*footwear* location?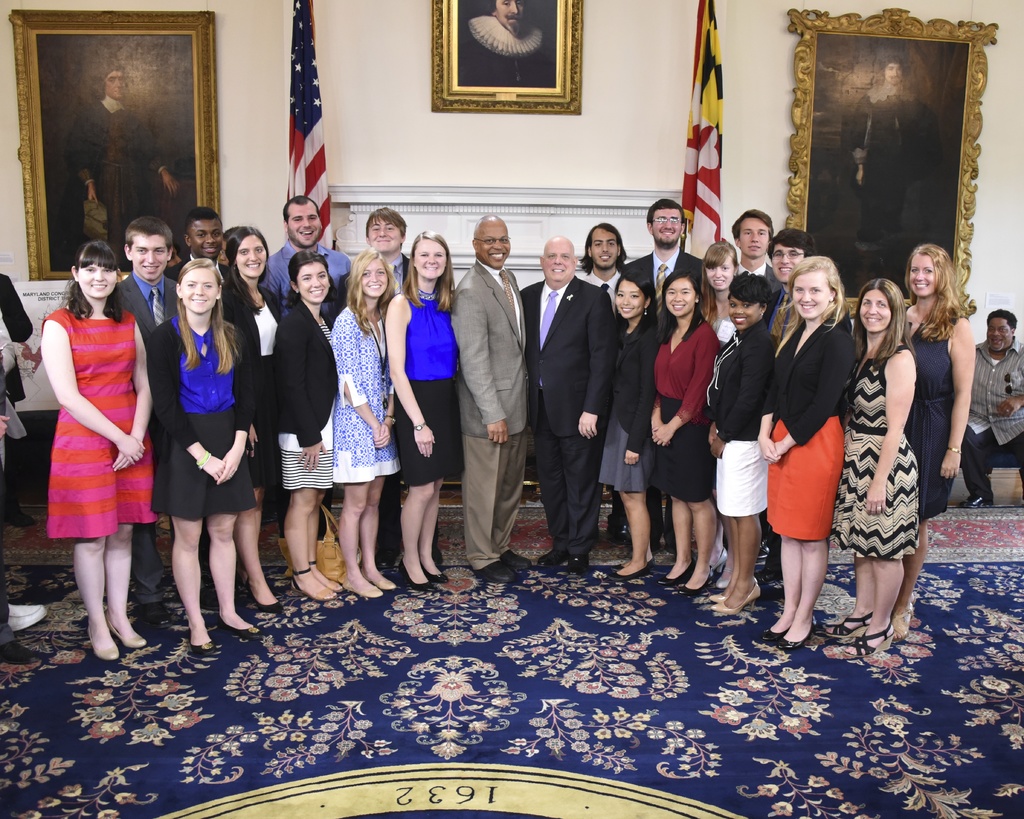
109,605,154,647
